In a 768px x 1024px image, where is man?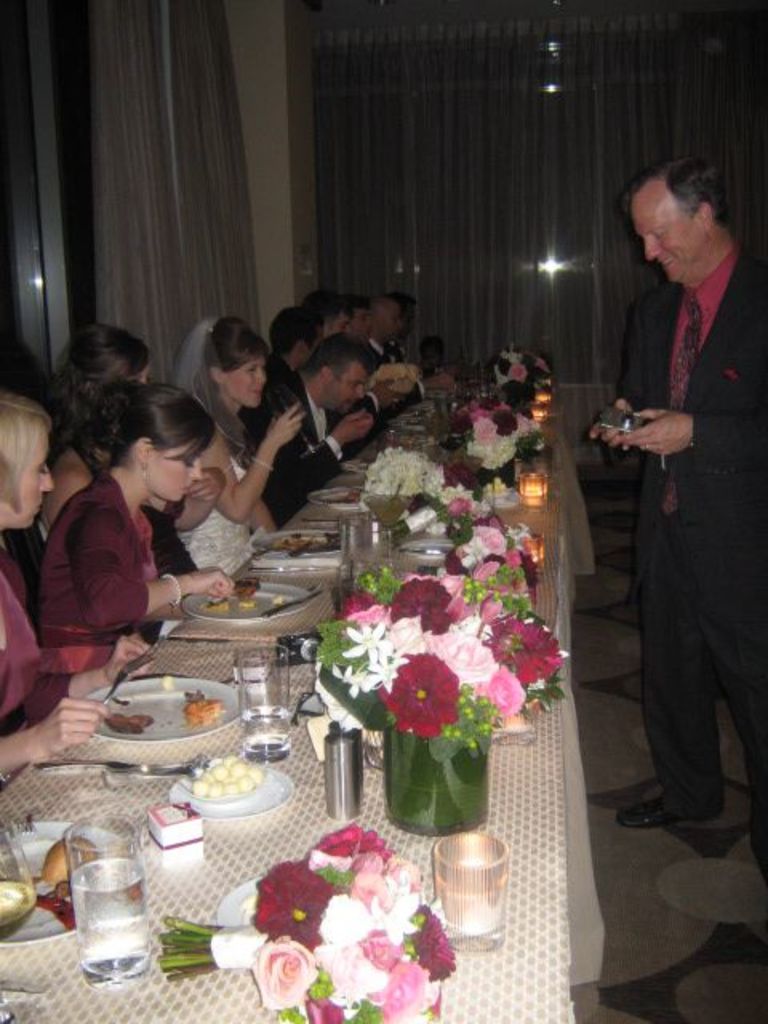
bbox=(237, 333, 379, 530).
